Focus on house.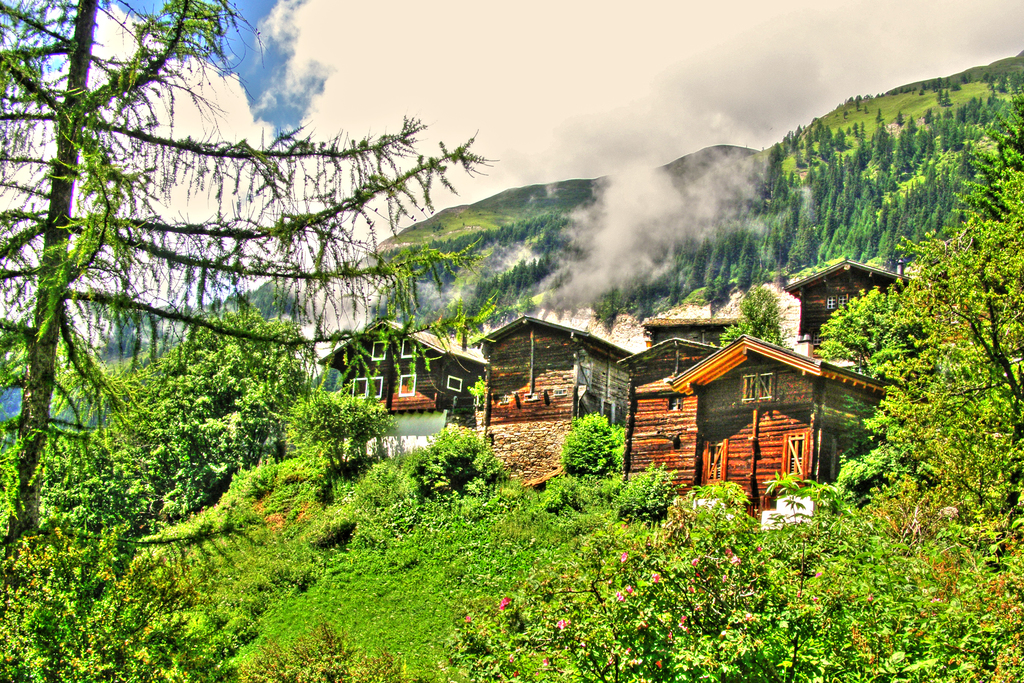
Focused at detection(783, 248, 913, 340).
